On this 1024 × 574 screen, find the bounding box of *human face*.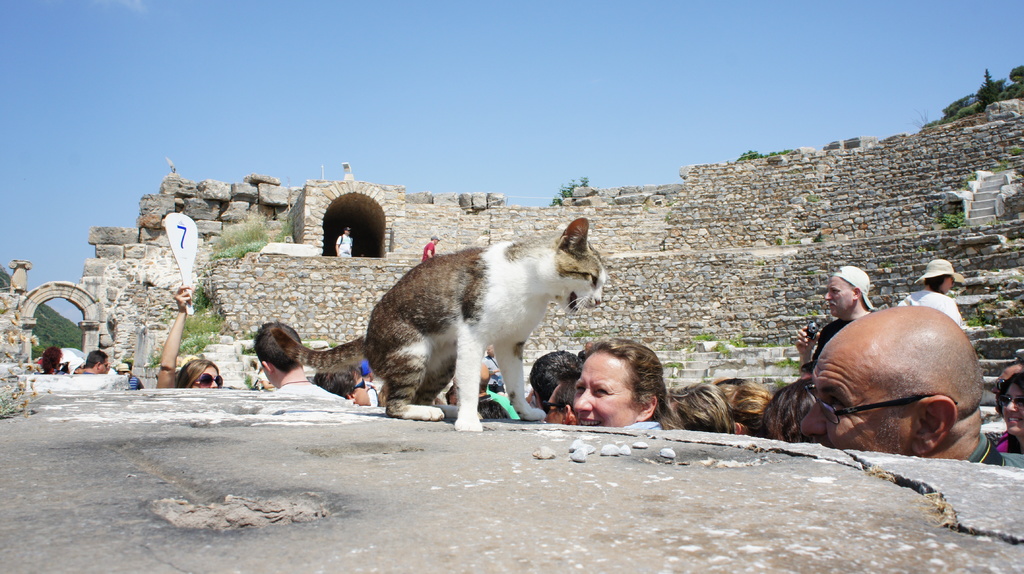
Bounding box: 353 373 372 407.
